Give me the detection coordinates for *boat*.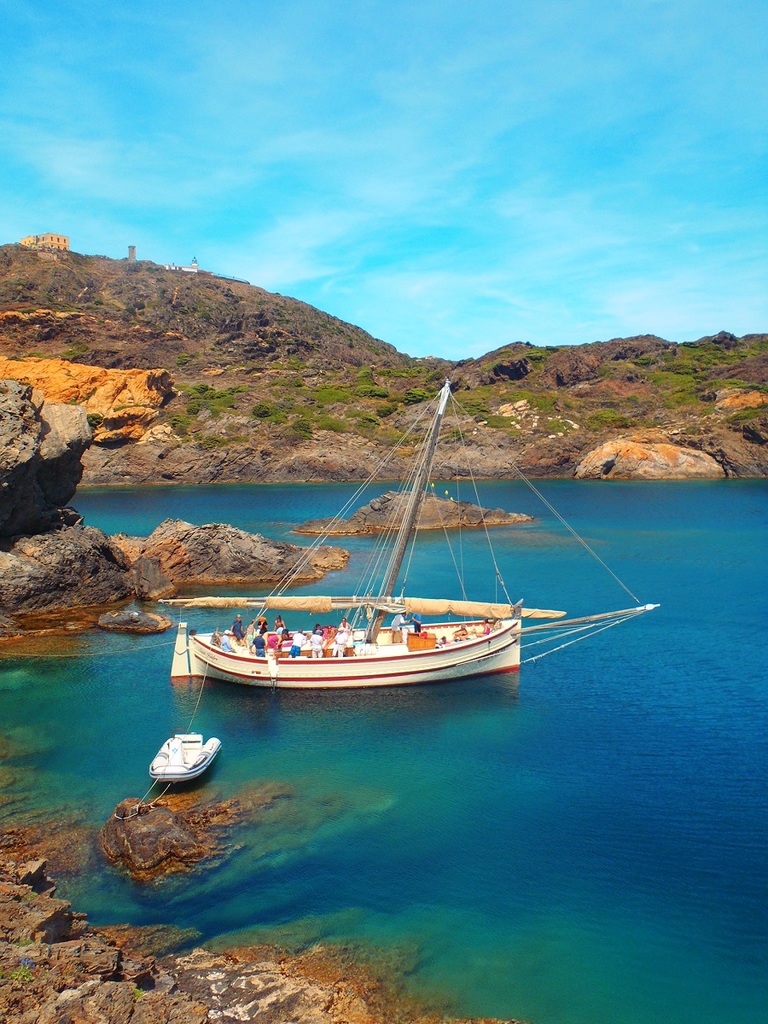
(147,730,223,787).
